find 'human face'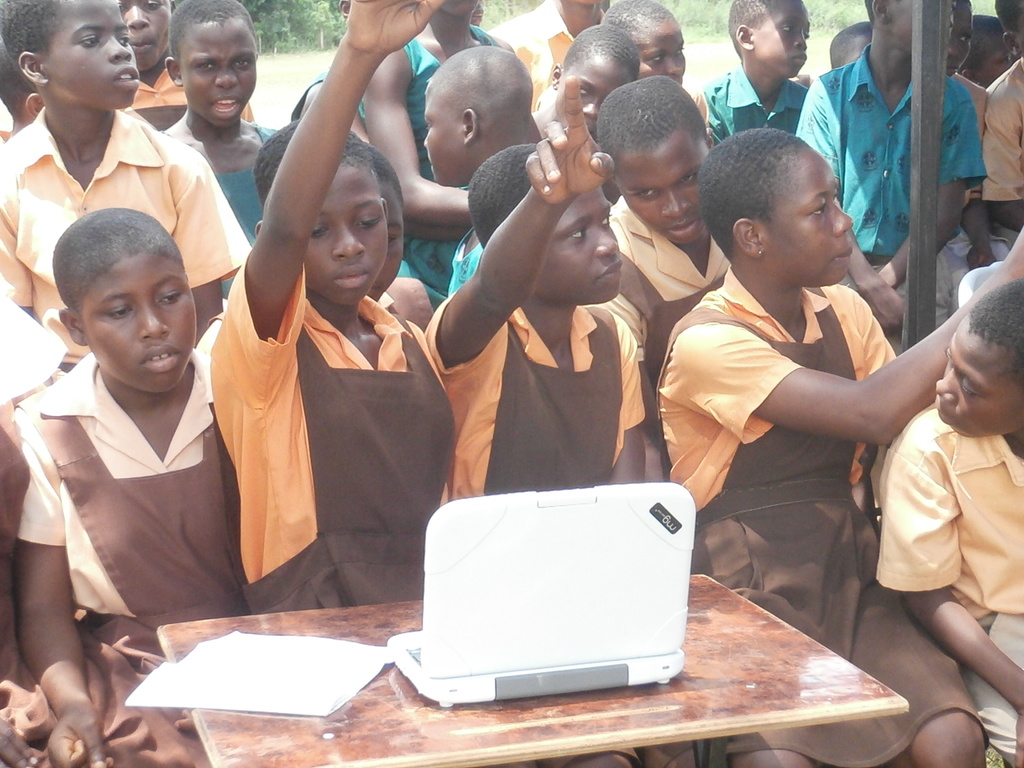
{"left": 637, "top": 16, "right": 689, "bottom": 87}
